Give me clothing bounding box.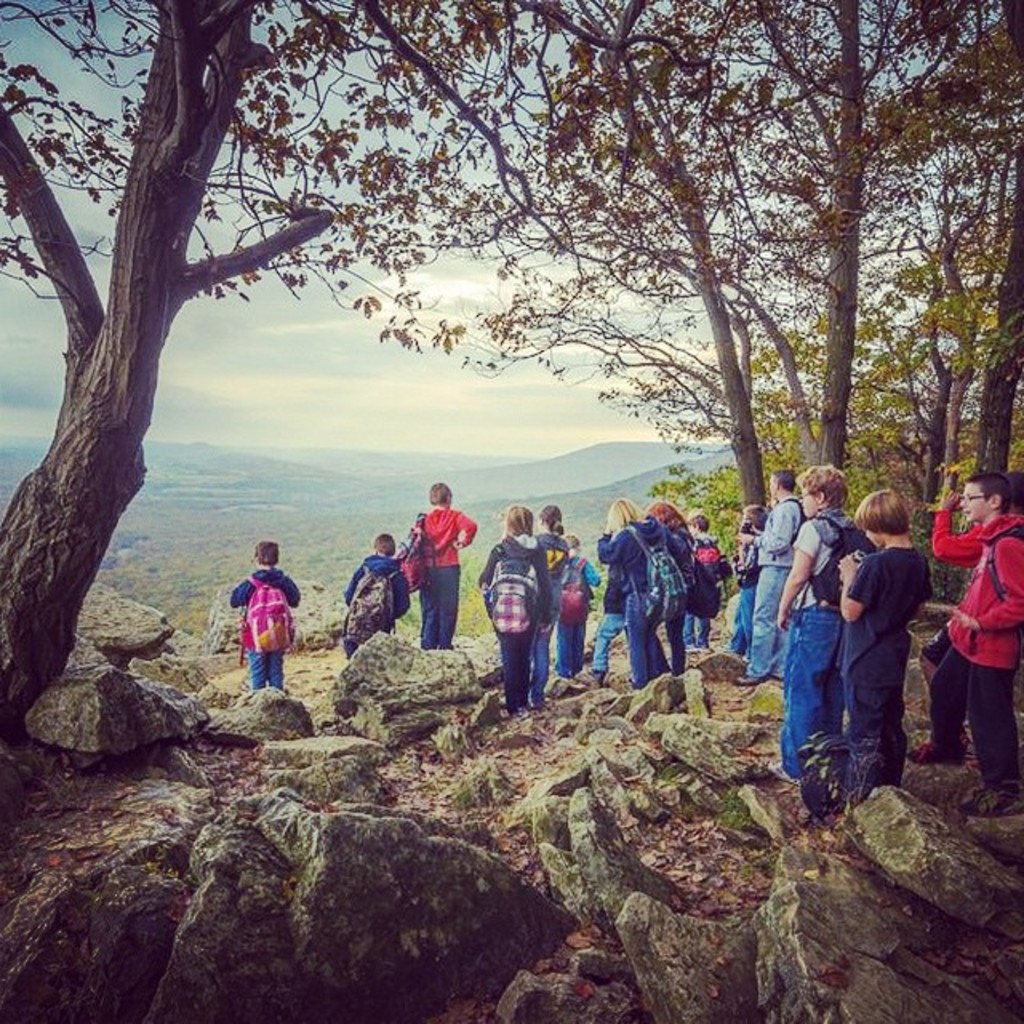
<bbox>598, 554, 619, 680</bbox>.
